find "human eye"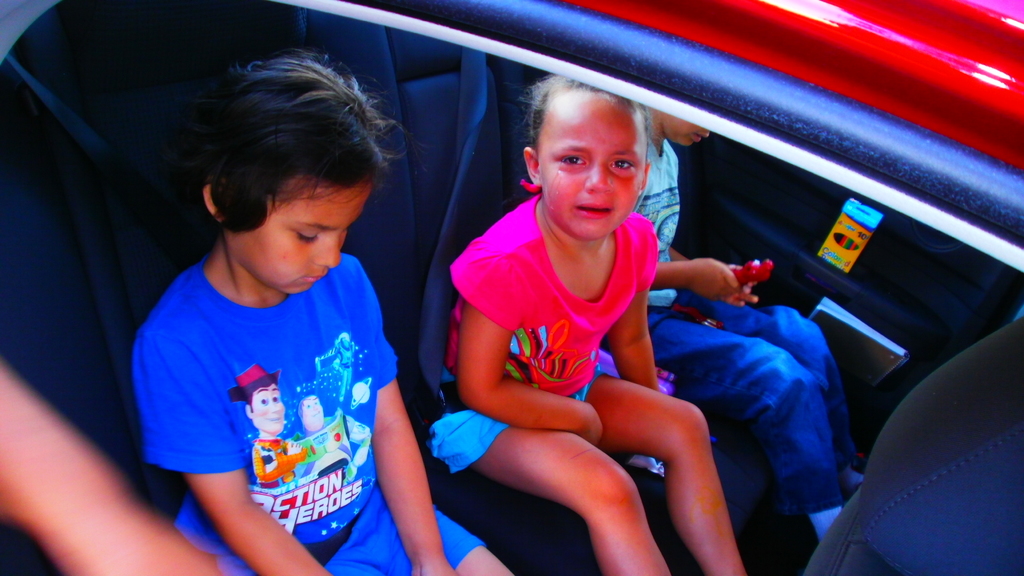
region(614, 156, 640, 175)
